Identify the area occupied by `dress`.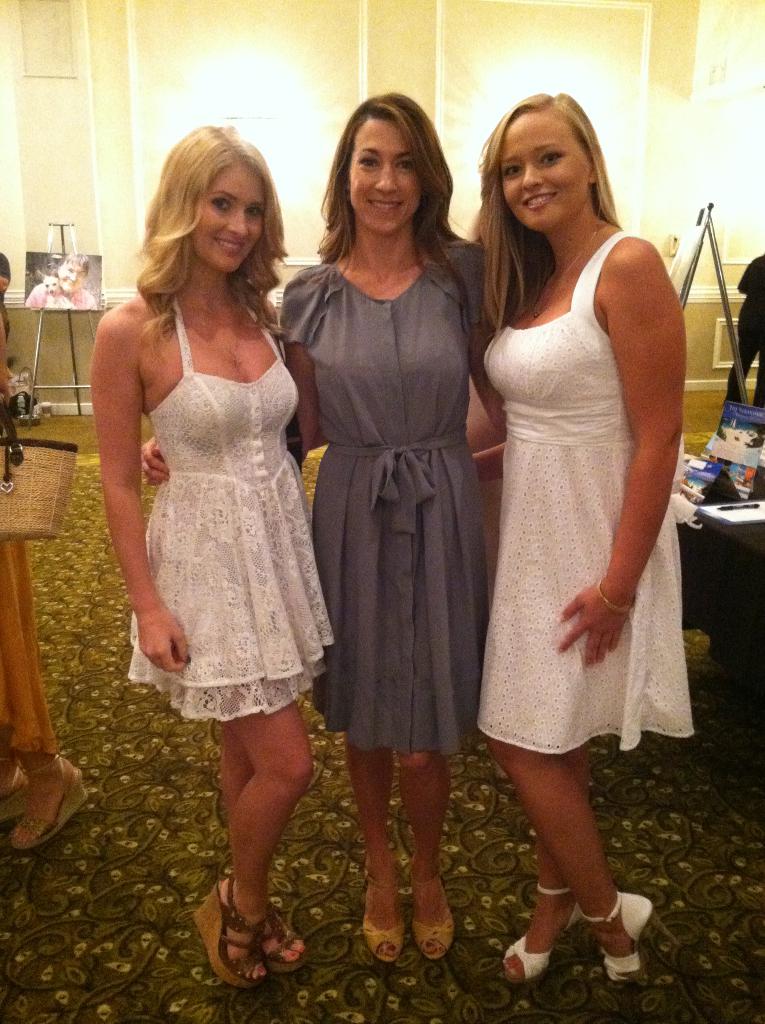
Area: rect(476, 231, 693, 756).
